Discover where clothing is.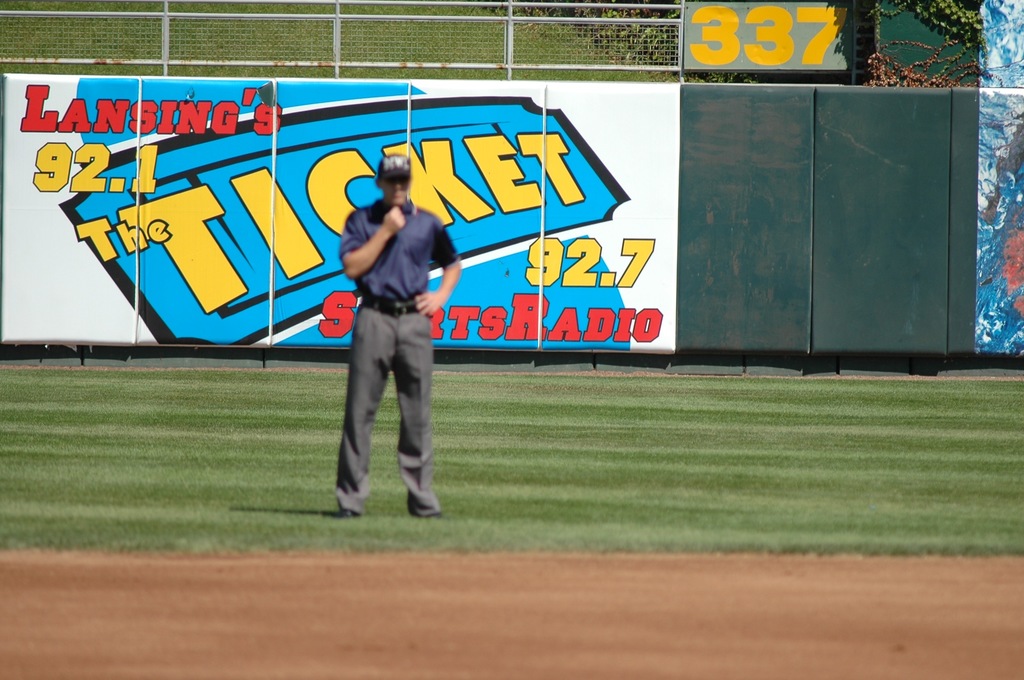
Discovered at rect(329, 159, 447, 487).
